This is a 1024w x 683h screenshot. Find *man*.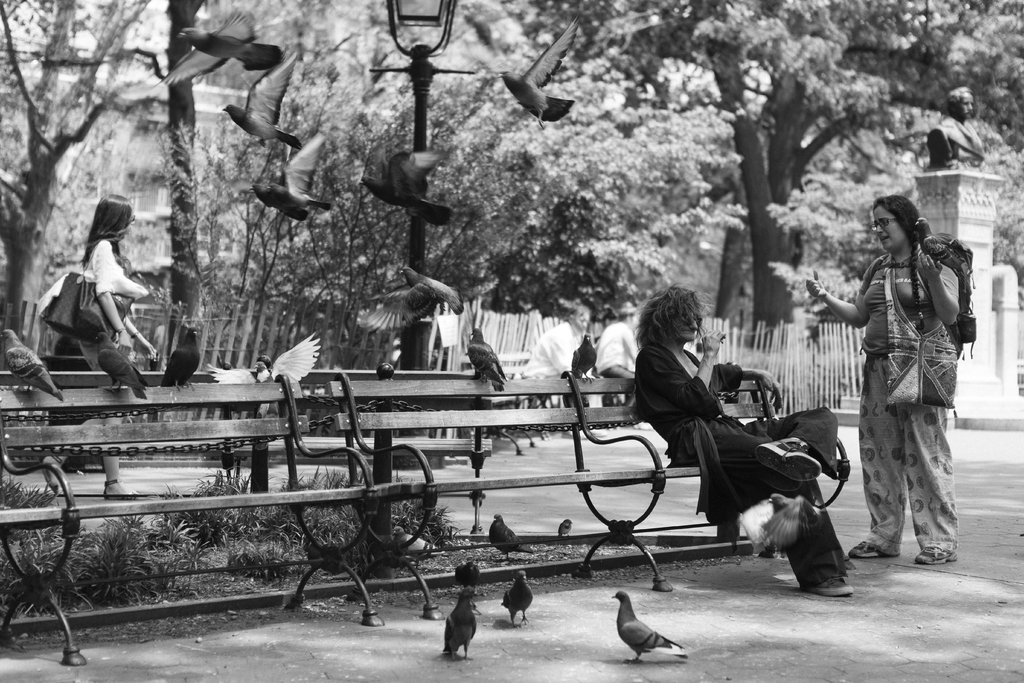
Bounding box: <region>594, 299, 640, 424</region>.
